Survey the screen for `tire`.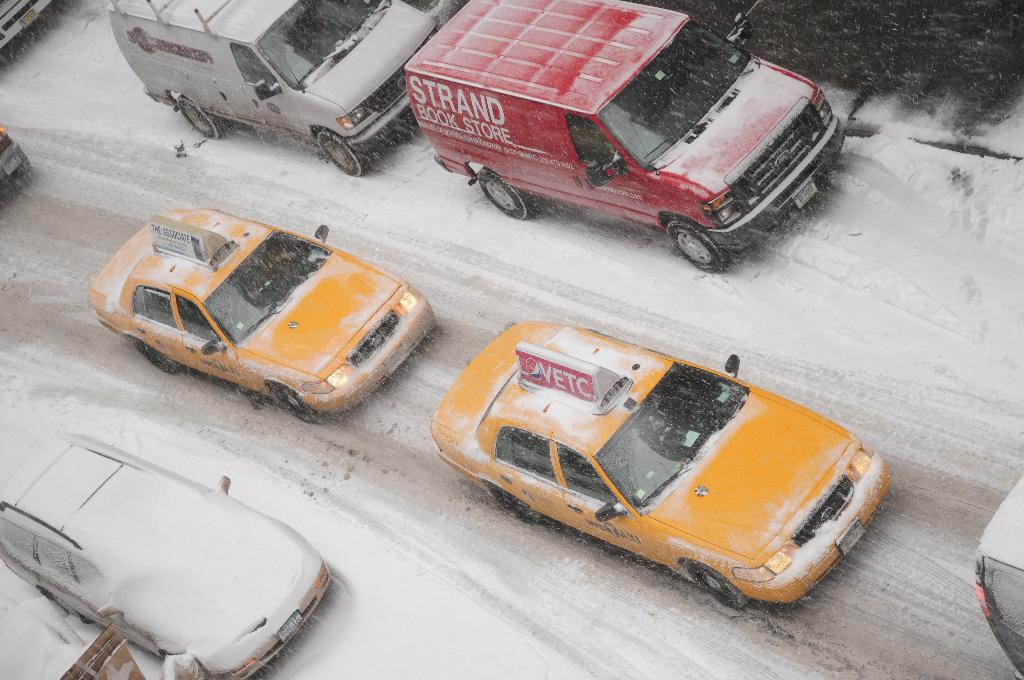
Survey found: (x1=175, y1=86, x2=223, y2=142).
